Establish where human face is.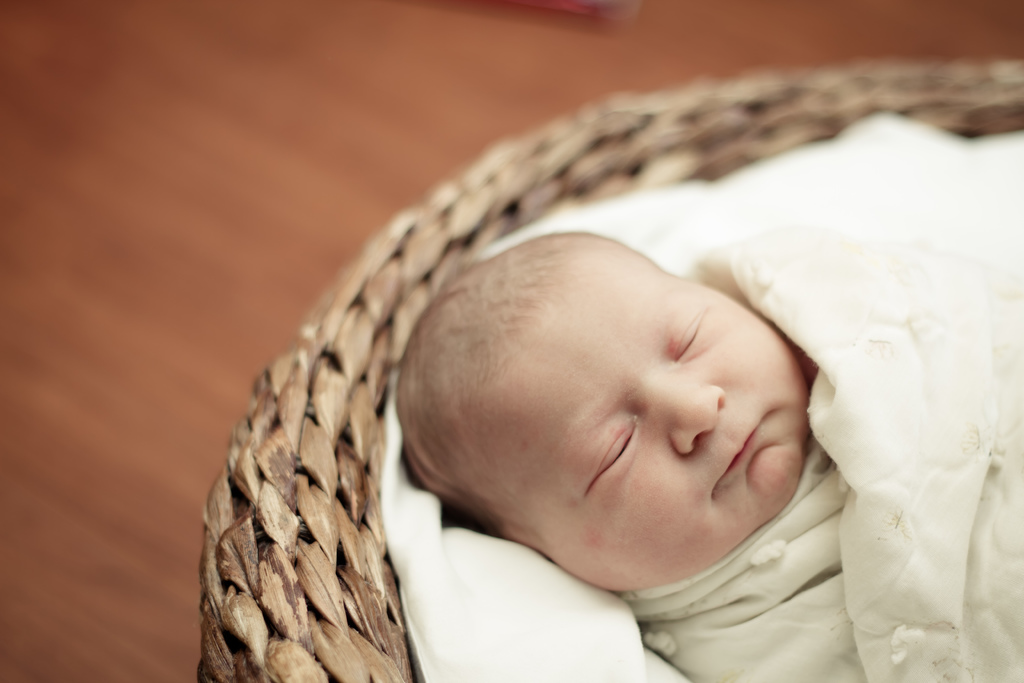
Established at locate(477, 245, 806, 595).
